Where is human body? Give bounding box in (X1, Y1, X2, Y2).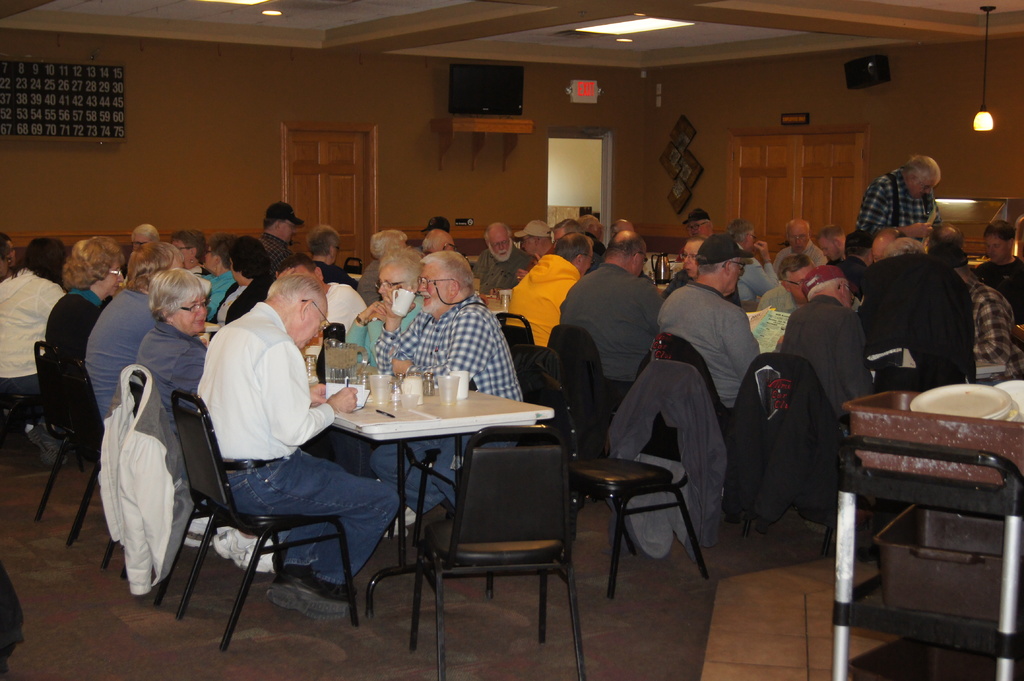
(465, 220, 538, 305).
